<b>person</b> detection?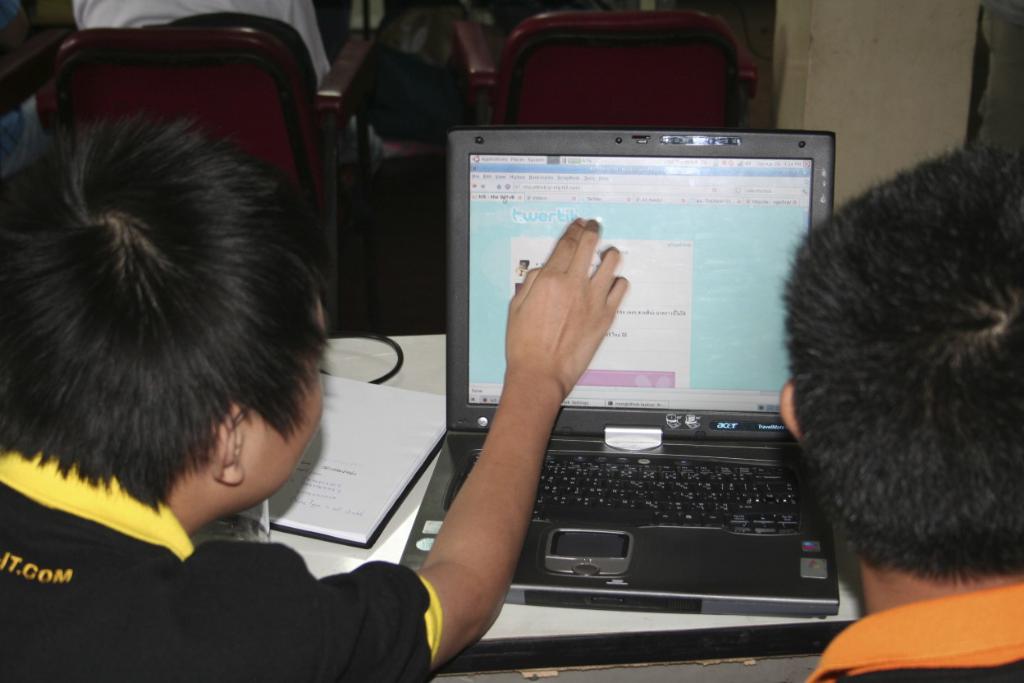
detection(784, 91, 1017, 631)
